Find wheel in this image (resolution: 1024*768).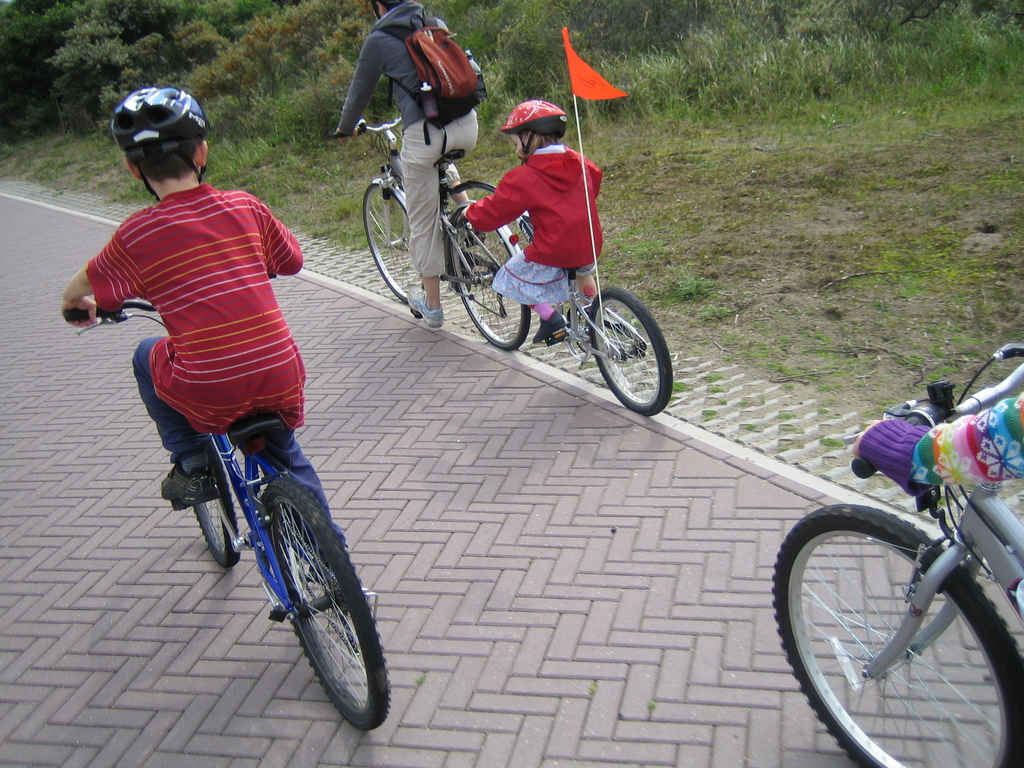
rect(359, 175, 438, 316).
